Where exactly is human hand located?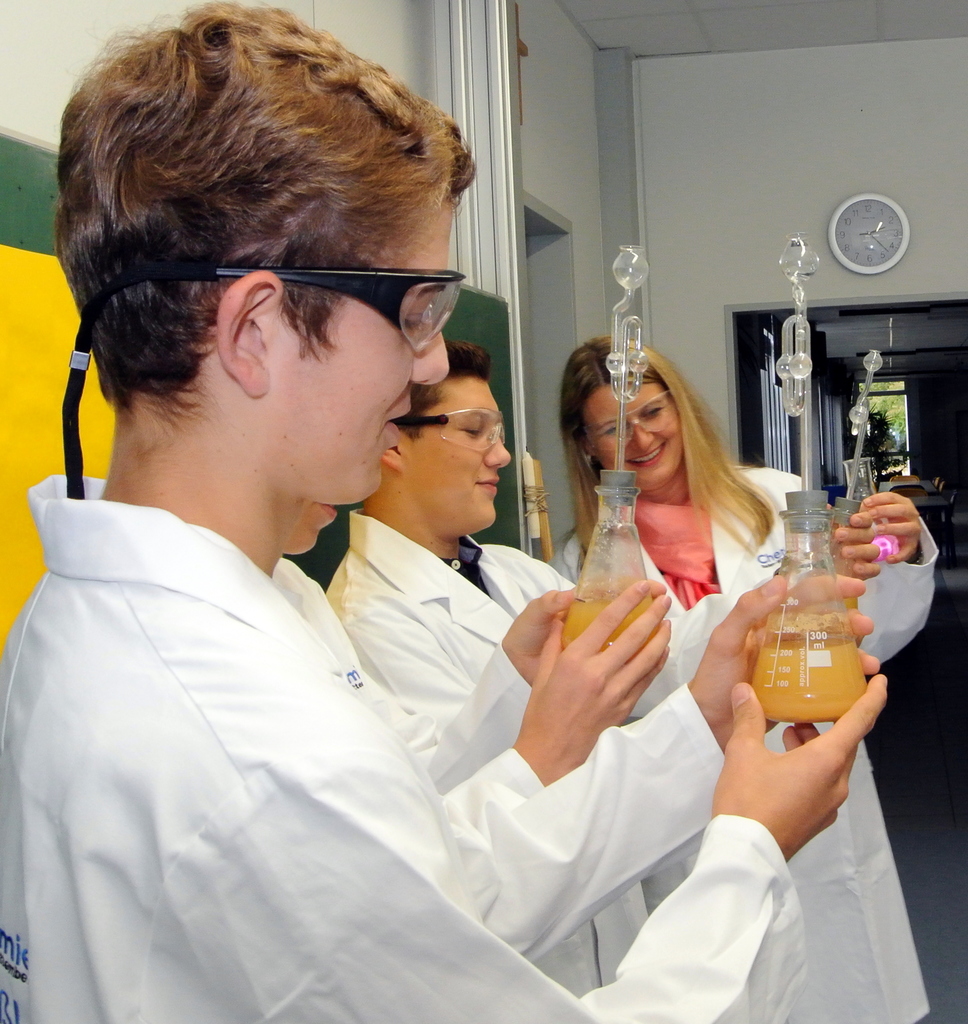
Its bounding box is {"left": 816, "top": 500, "right": 881, "bottom": 586}.
